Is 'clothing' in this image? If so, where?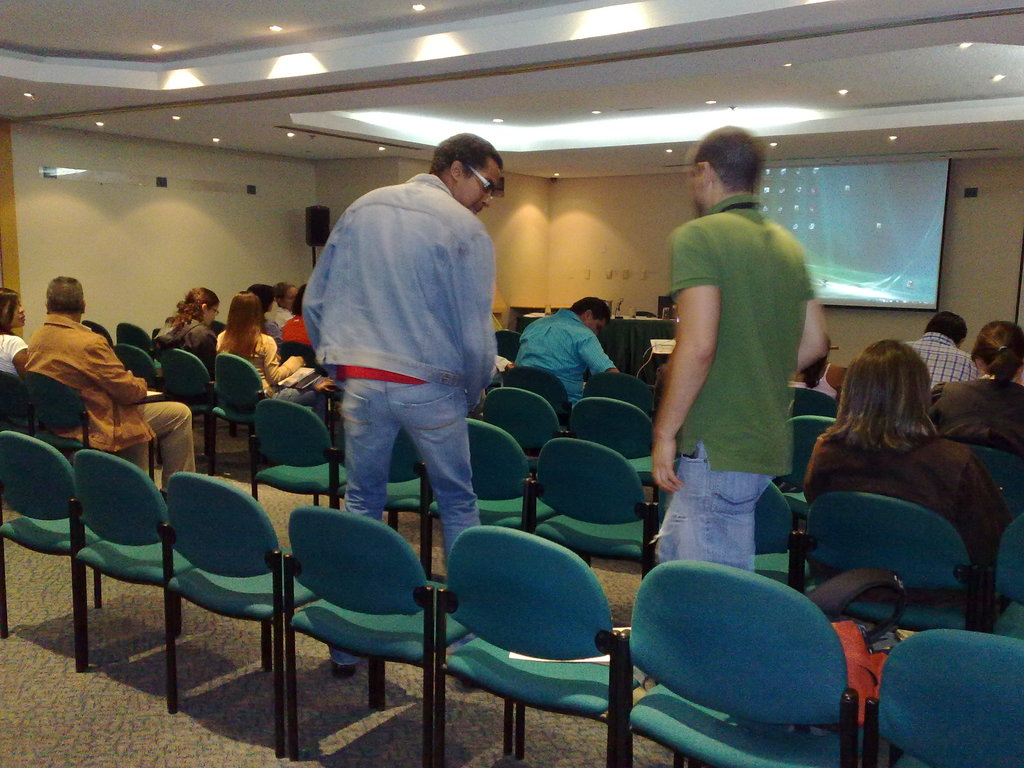
Yes, at bbox(0, 331, 29, 377).
